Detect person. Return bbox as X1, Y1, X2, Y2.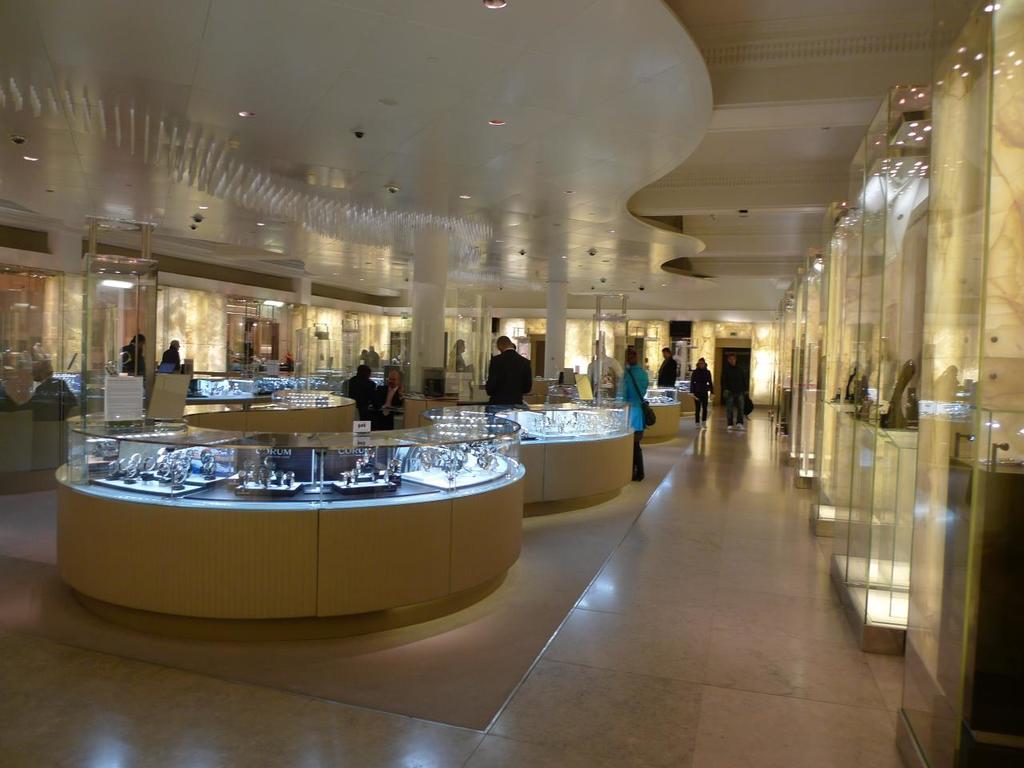
370, 370, 400, 426.
